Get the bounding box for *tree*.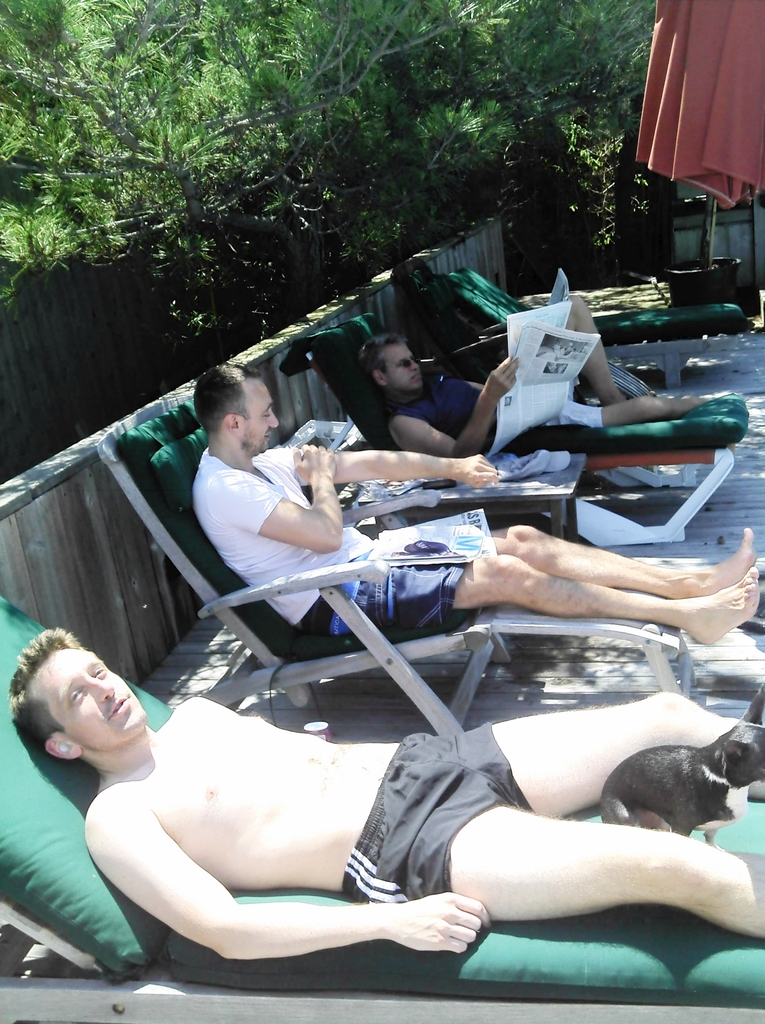
detection(199, 0, 552, 355).
